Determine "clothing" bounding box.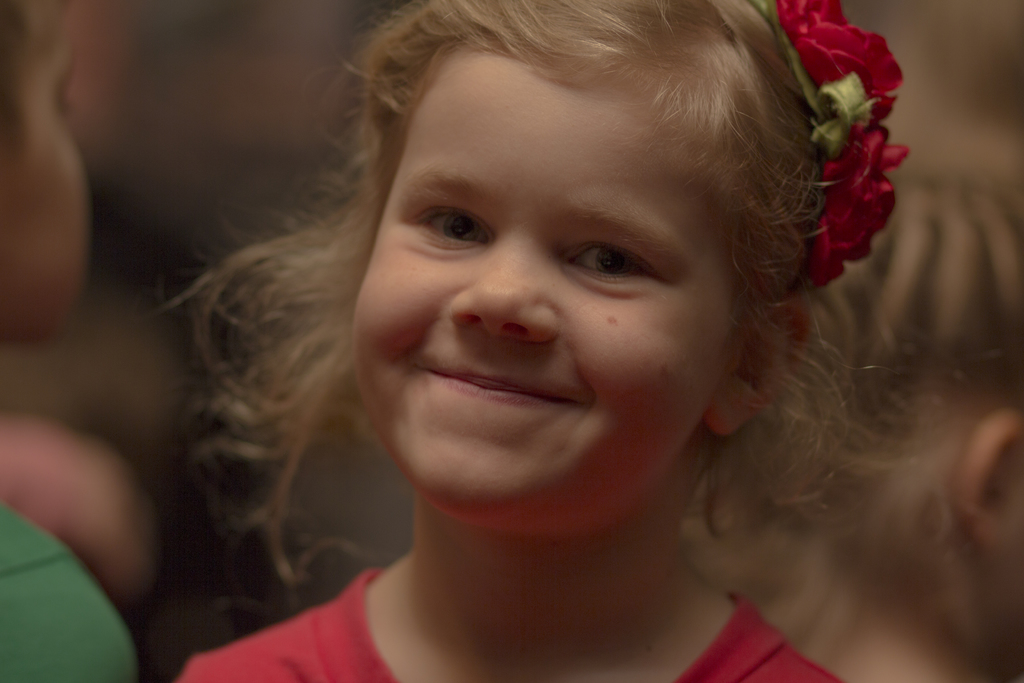
Determined: BBox(175, 566, 845, 682).
